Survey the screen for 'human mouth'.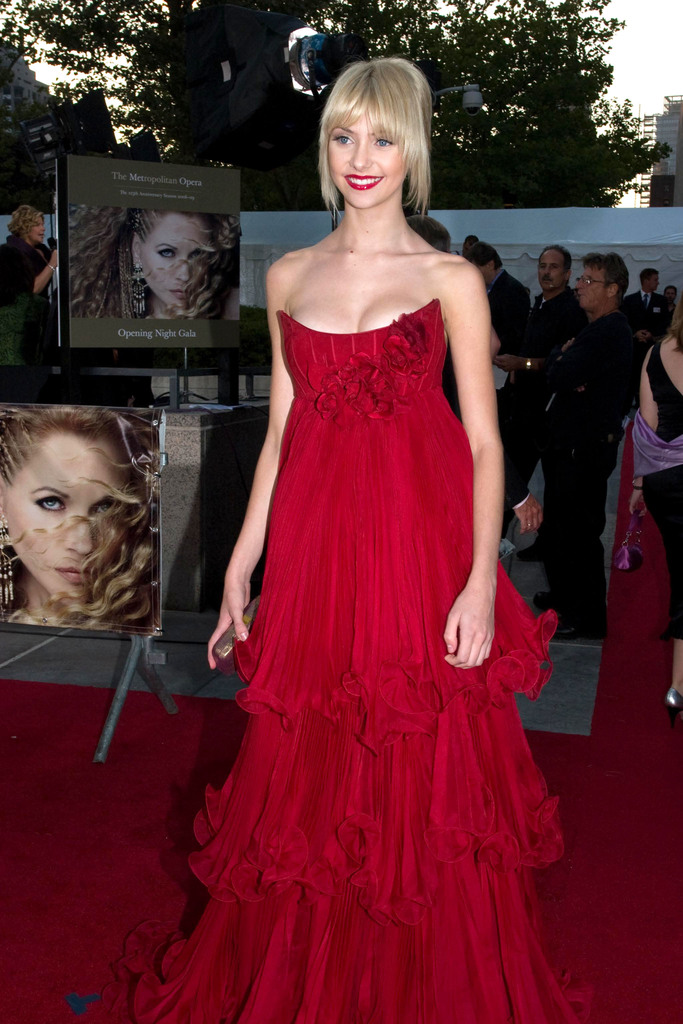
Survey found: left=345, top=177, right=383, bottom=191.
